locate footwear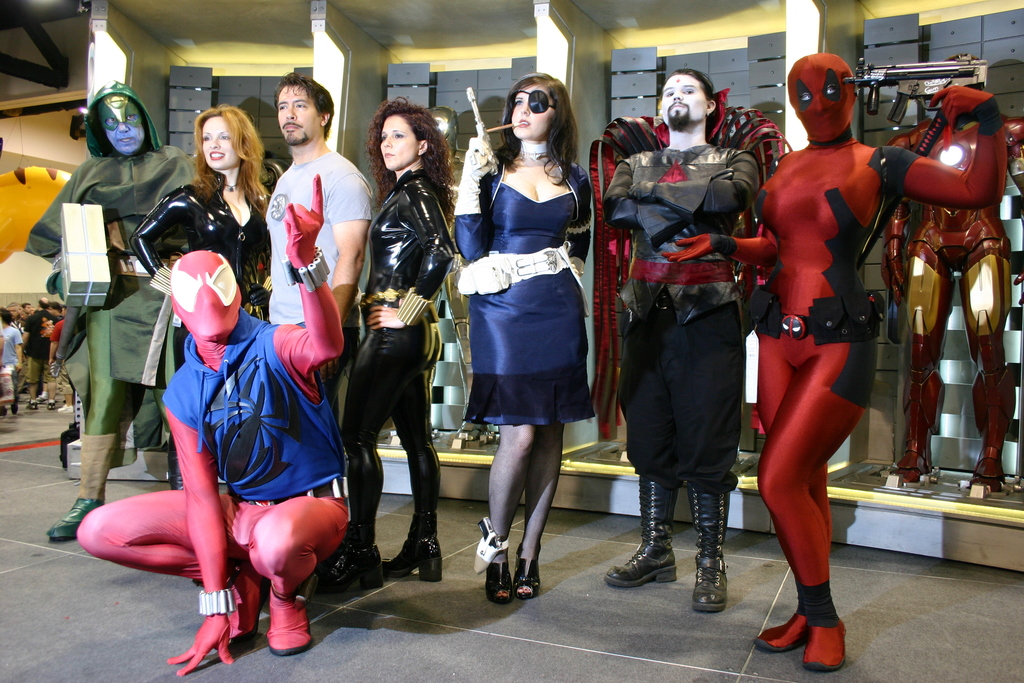
locate(263, 568, 299, 652)
